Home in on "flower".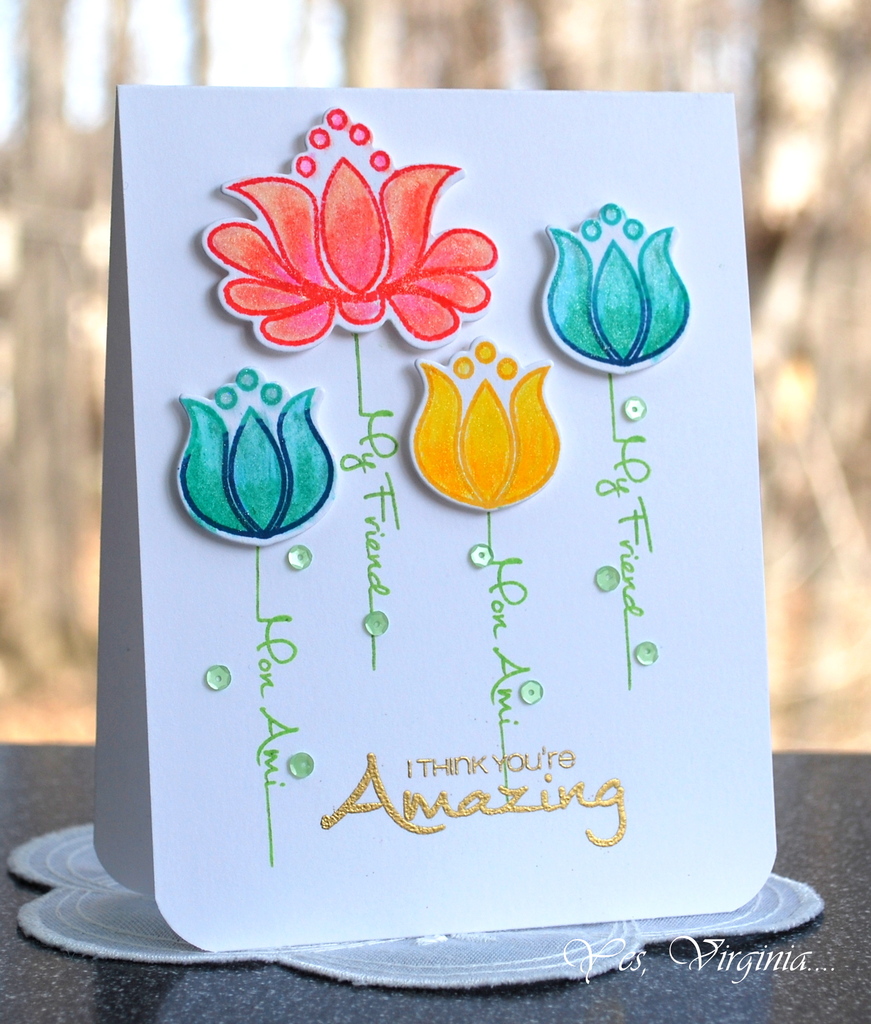
Homed in at {"left": 541, "top": 221, "right": 690, "bottom": 377}.
